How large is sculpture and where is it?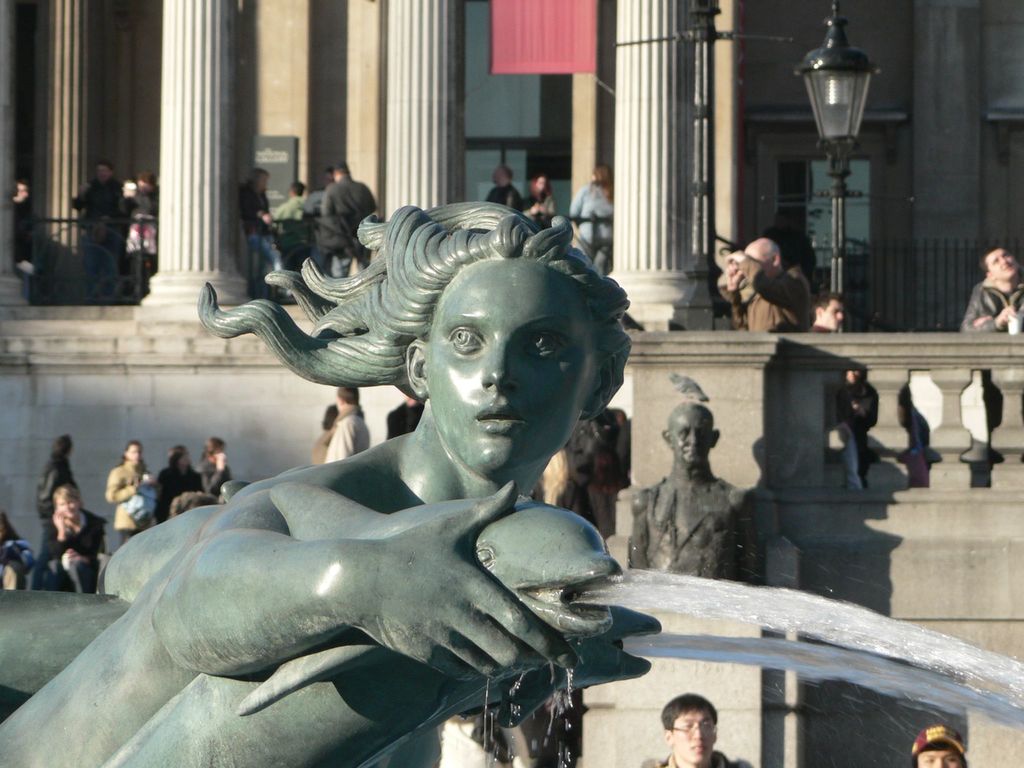
Bounding box: [79,159,685,755].
